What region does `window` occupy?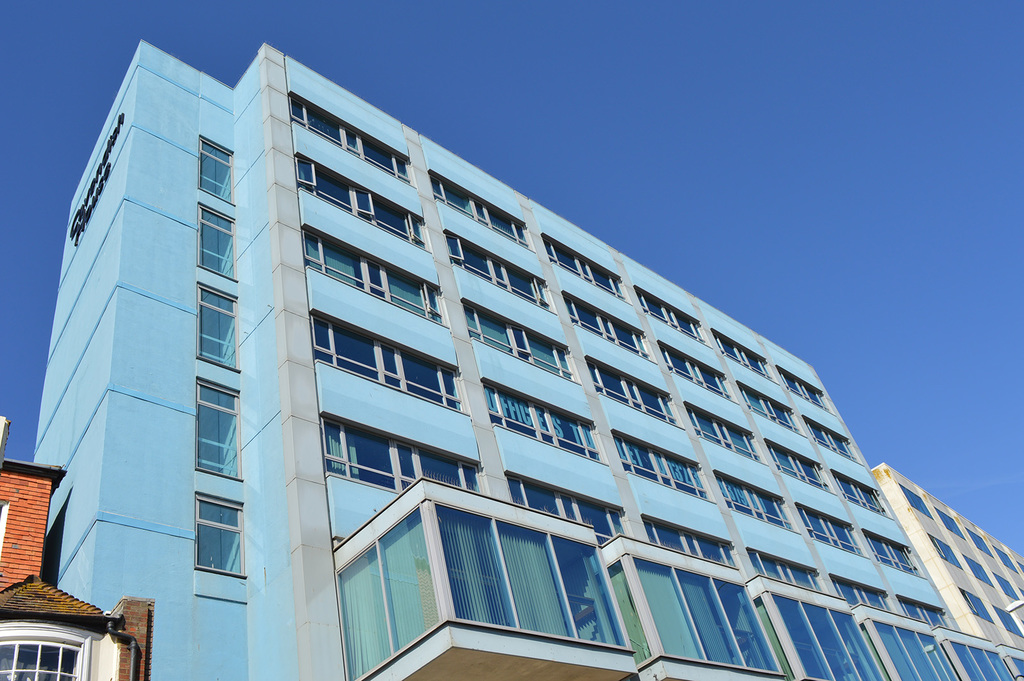
(left=0, top=629, right=89, bottom=680).
